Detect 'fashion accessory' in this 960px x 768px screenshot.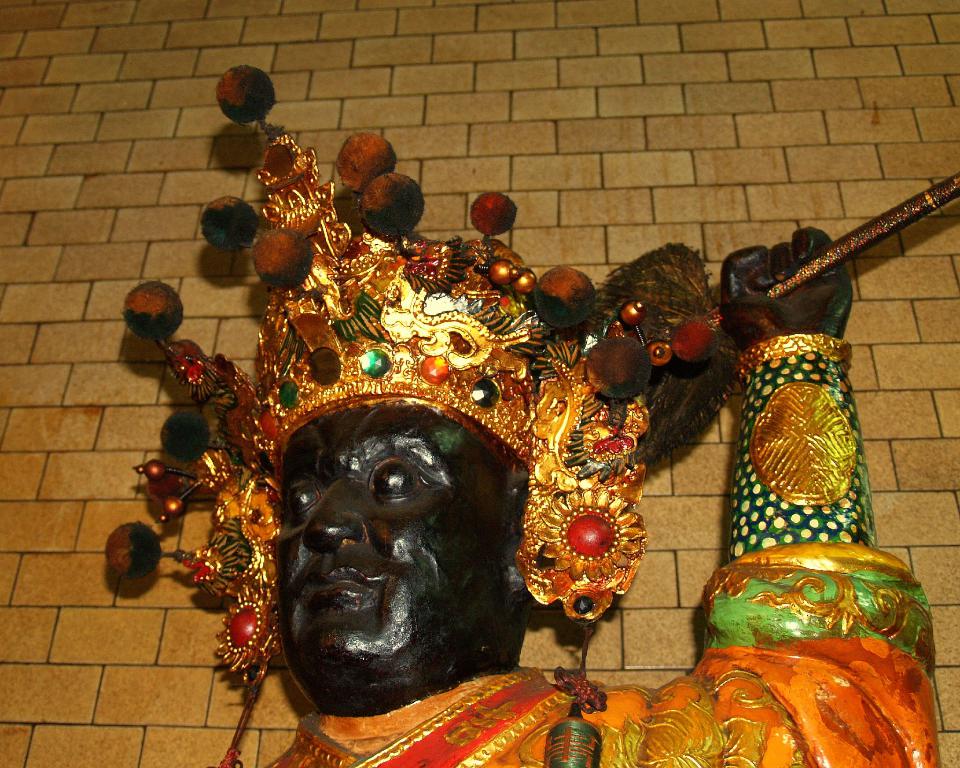
Detection: bbox=(727, 331, 877, 562).
